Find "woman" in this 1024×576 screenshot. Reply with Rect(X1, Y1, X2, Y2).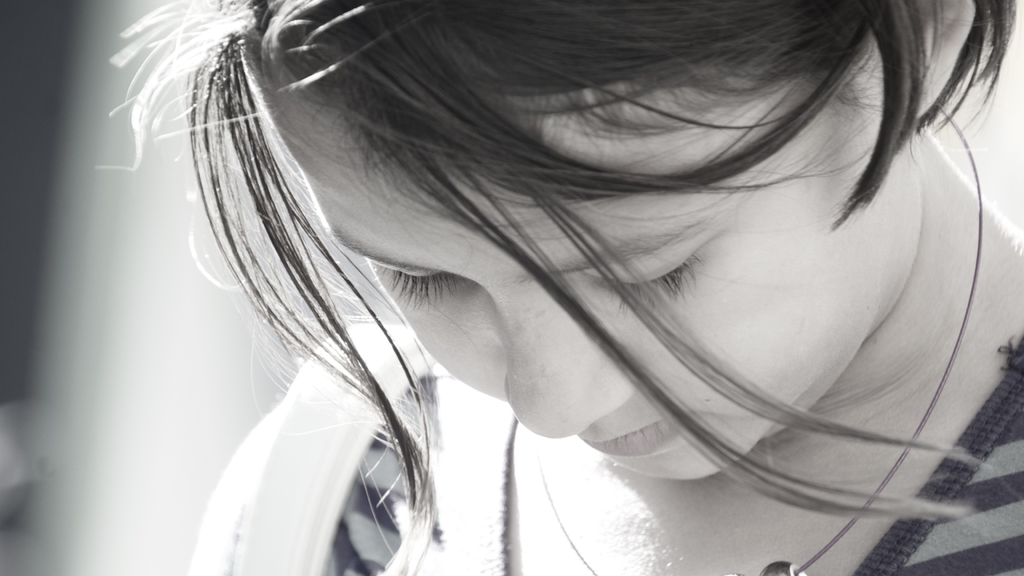
Rect(131, 0, 988, 568).
